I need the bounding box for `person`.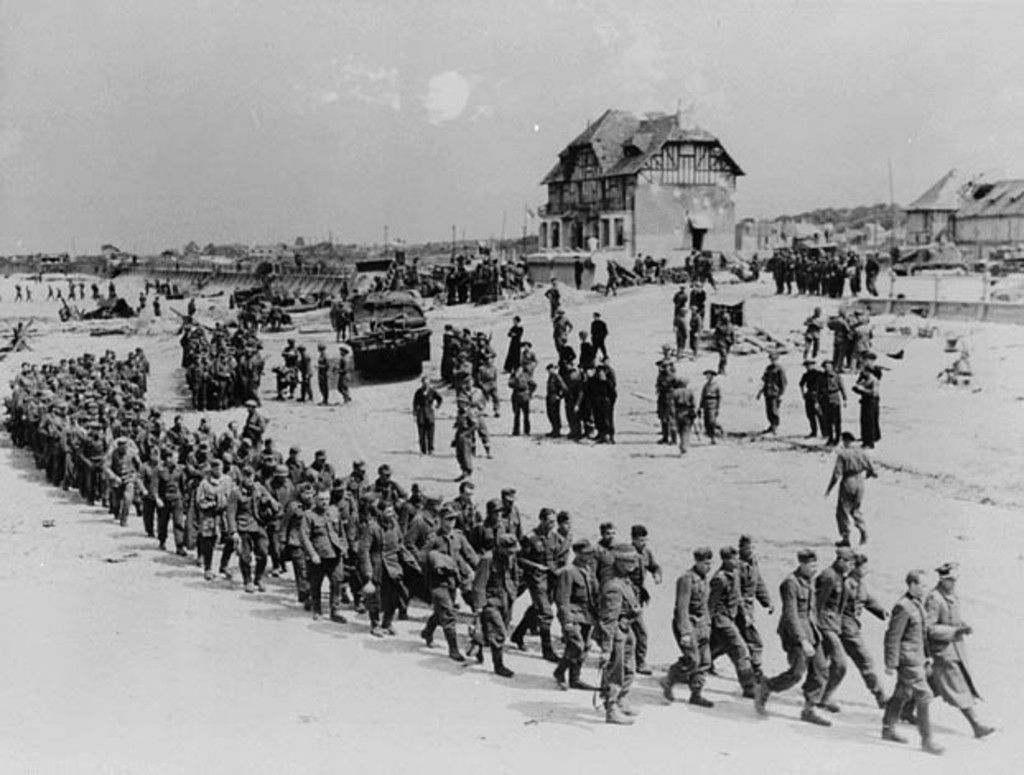
Here it is: 655/541/711/703.
